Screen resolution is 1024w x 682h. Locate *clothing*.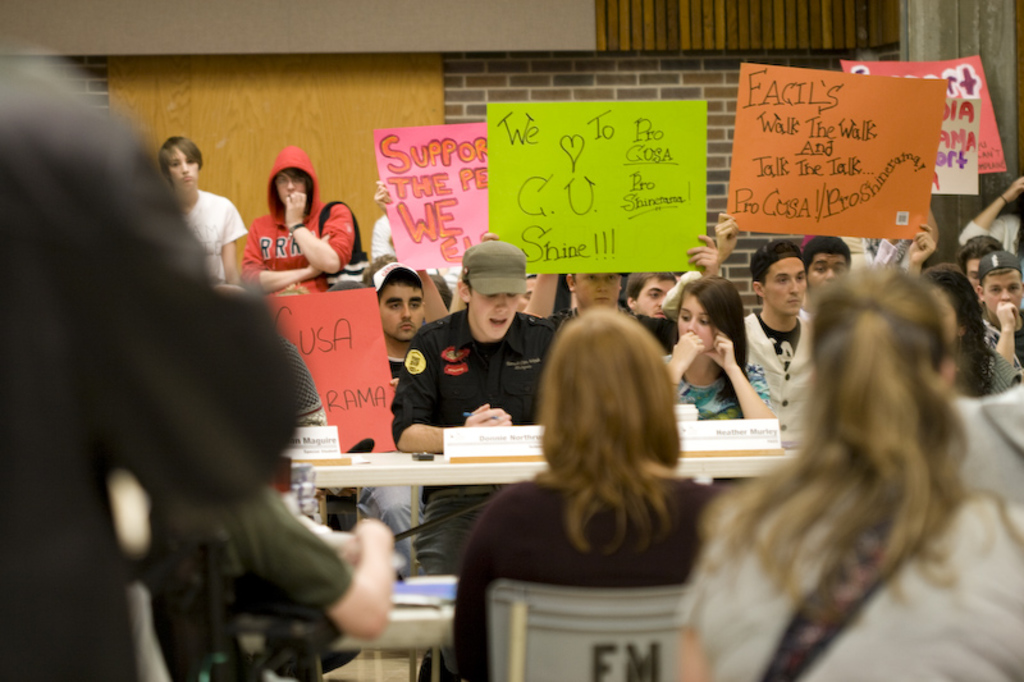
box(947, 345, 1019, 399).
